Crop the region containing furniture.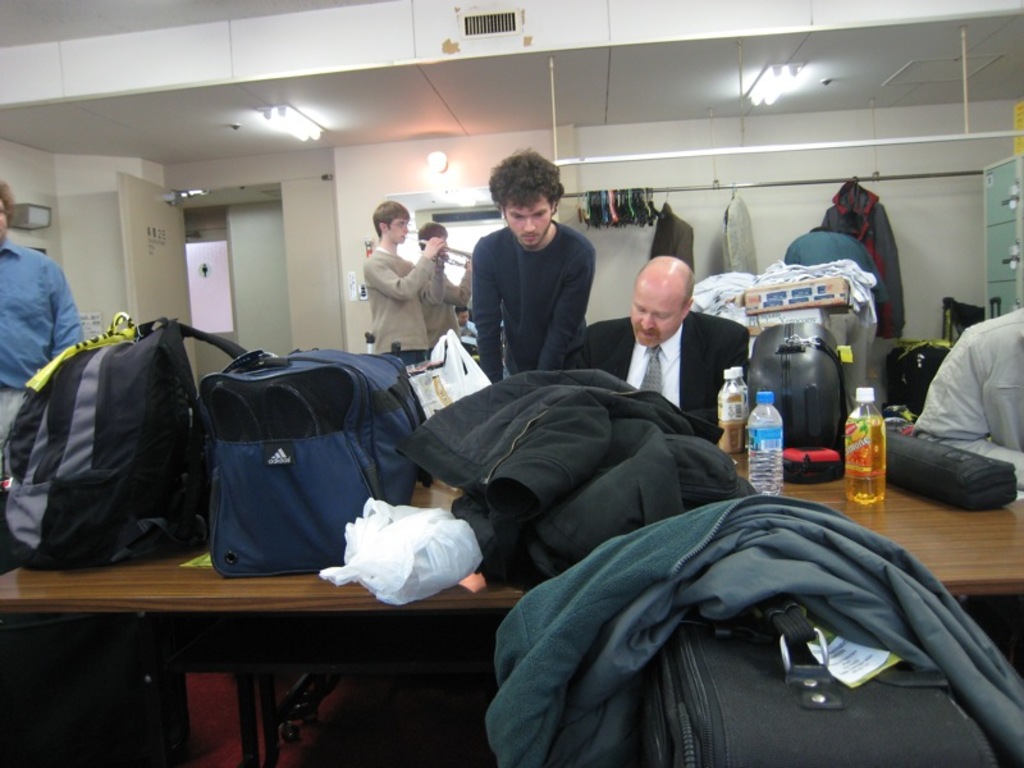
Crop region: 0,477,1023,767.
